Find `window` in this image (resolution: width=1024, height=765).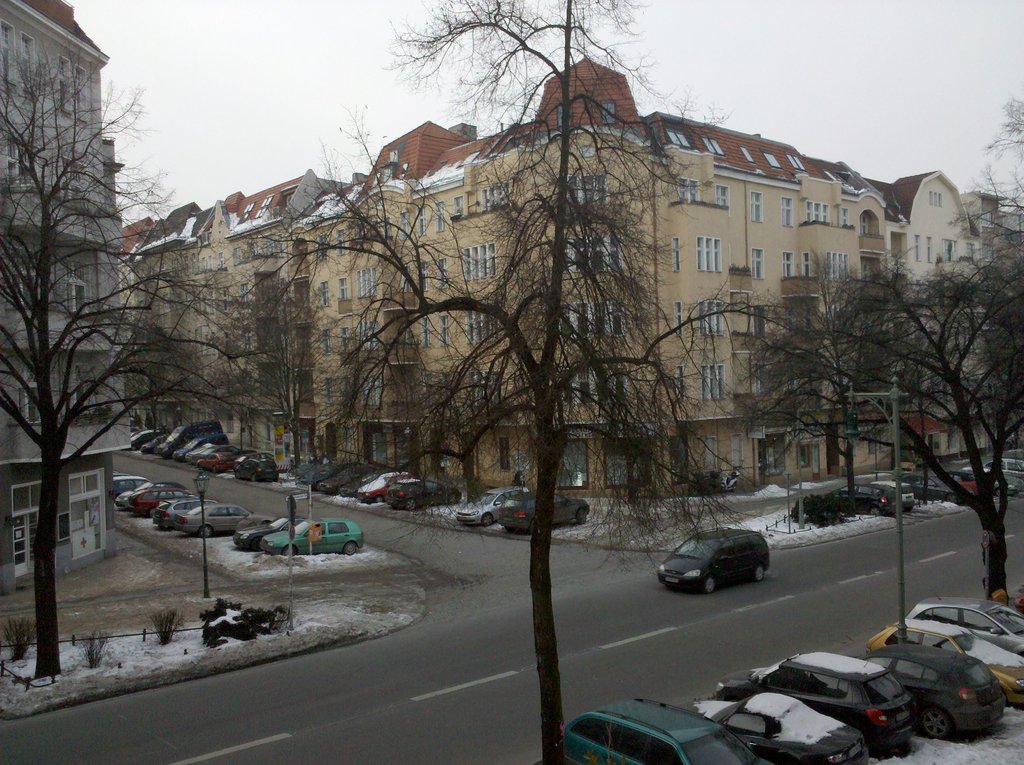
Rect(676, 176, 700, 205).
